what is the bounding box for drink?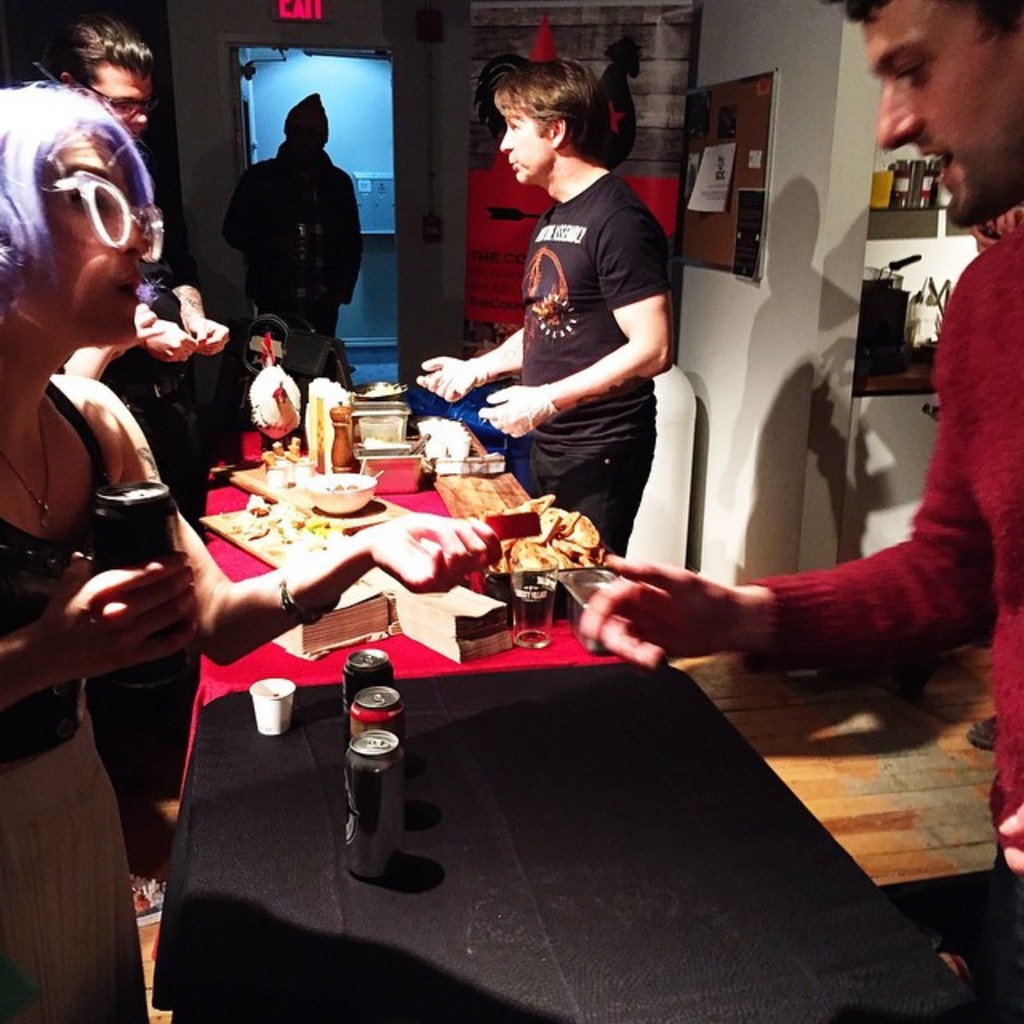
detection(339, 725, 397, 880).
